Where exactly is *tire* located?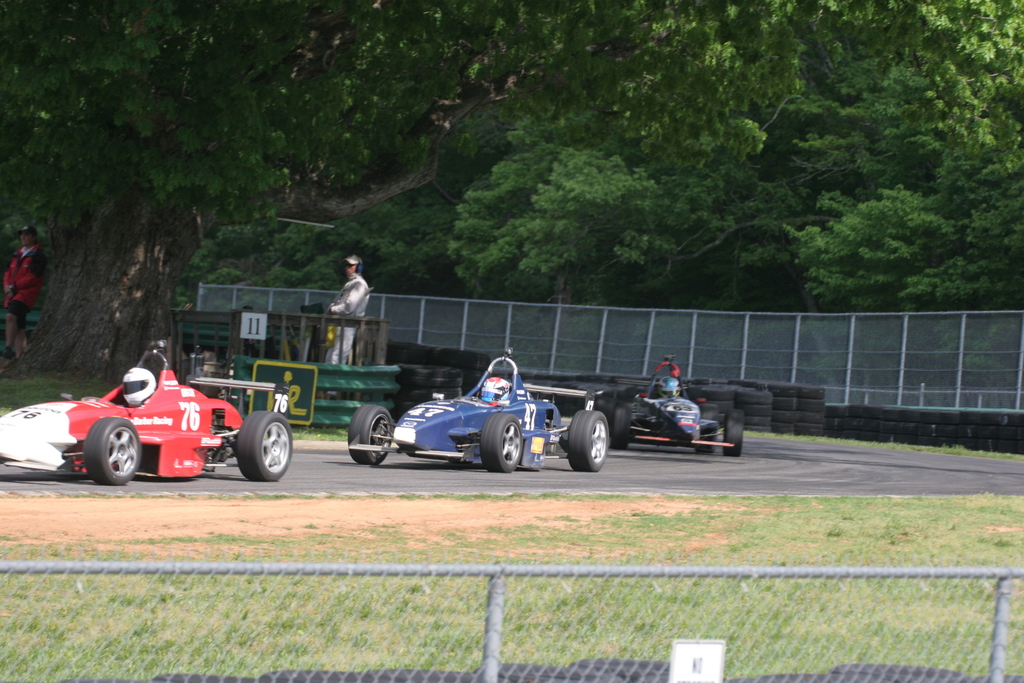
Its bounding box is bbox(348, 405, 392, 464).
